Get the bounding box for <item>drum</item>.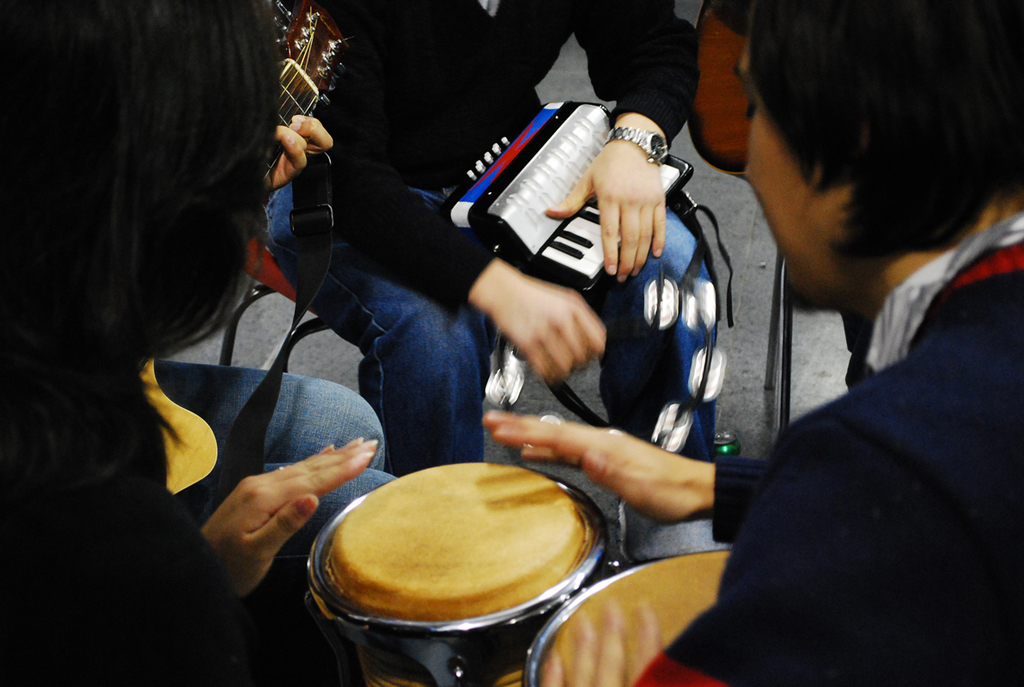
[left=526, top=544, right=729, bottom=686].
